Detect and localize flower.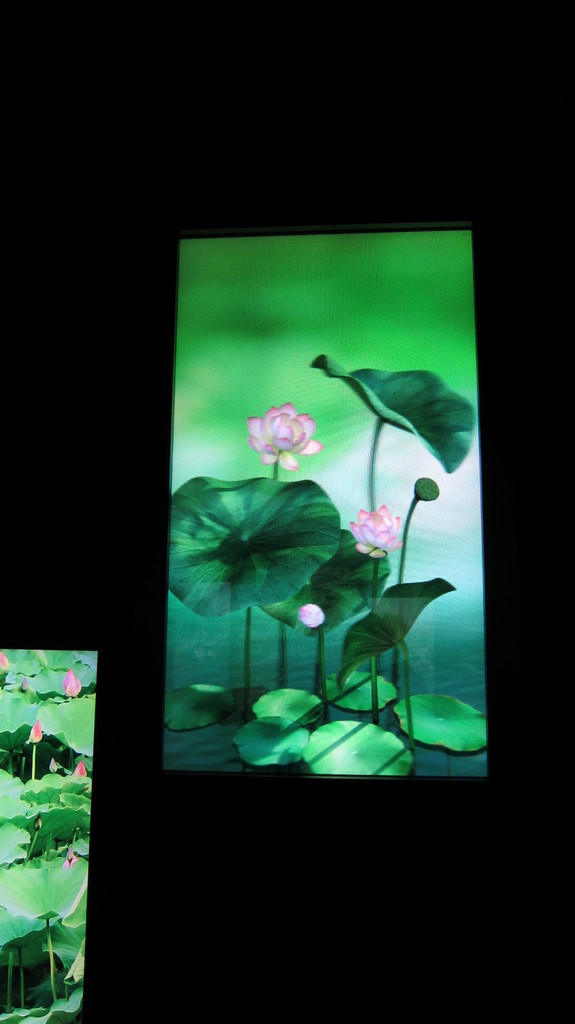
Localized at 298, 601, 324, 631.
